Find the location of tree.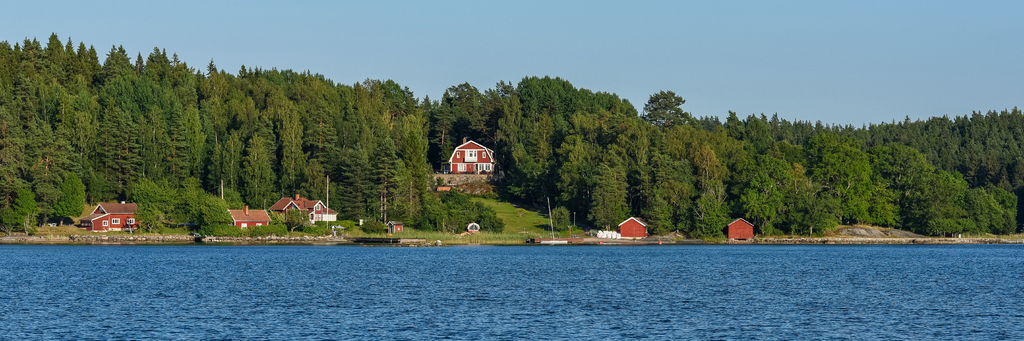
Location: l=774, t=113, r=826, b=152.
